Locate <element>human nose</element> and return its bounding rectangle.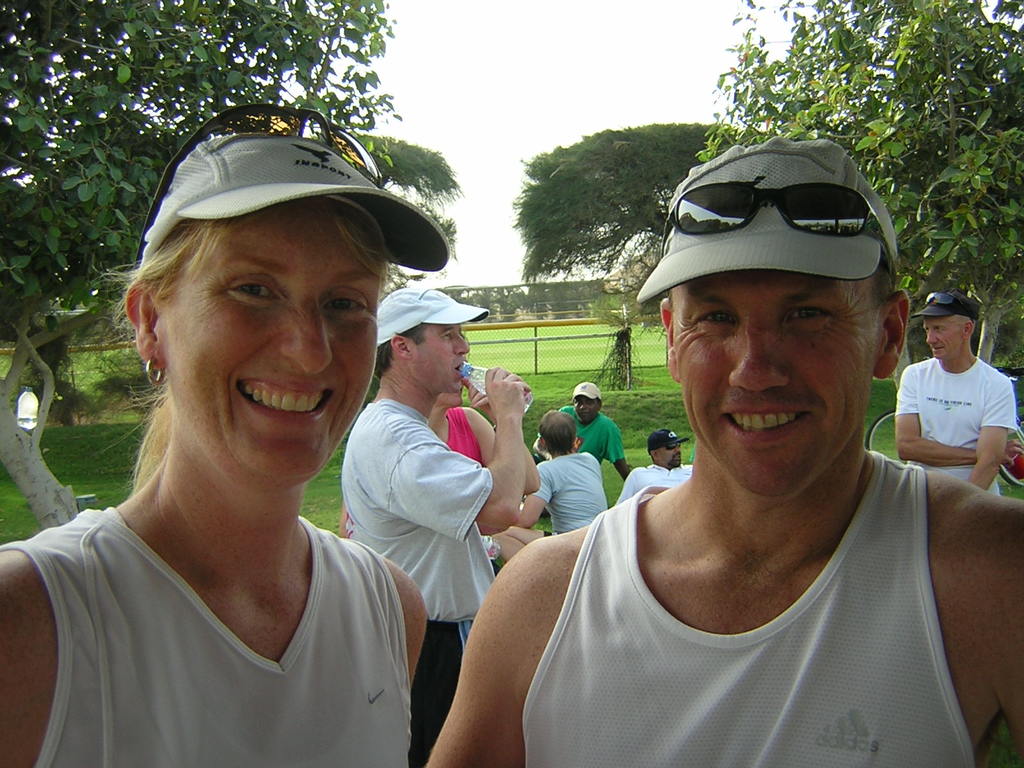
[left=453, top=329, right=472, bottom=357].
